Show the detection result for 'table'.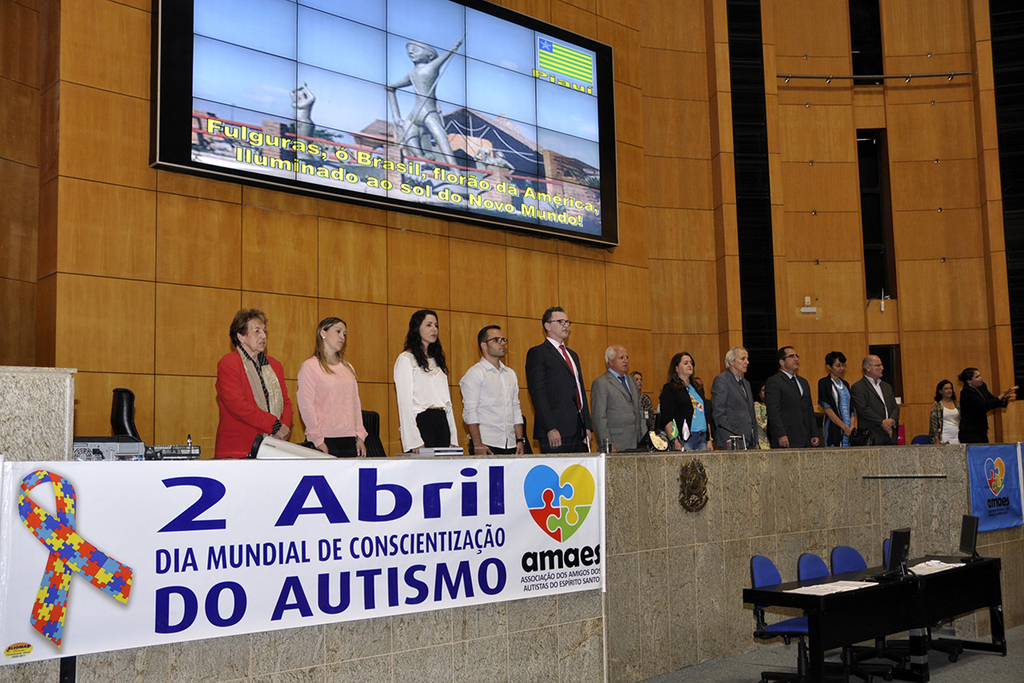
{"left": 762, "top": 563, "right": 995, "bottom": 673}.
